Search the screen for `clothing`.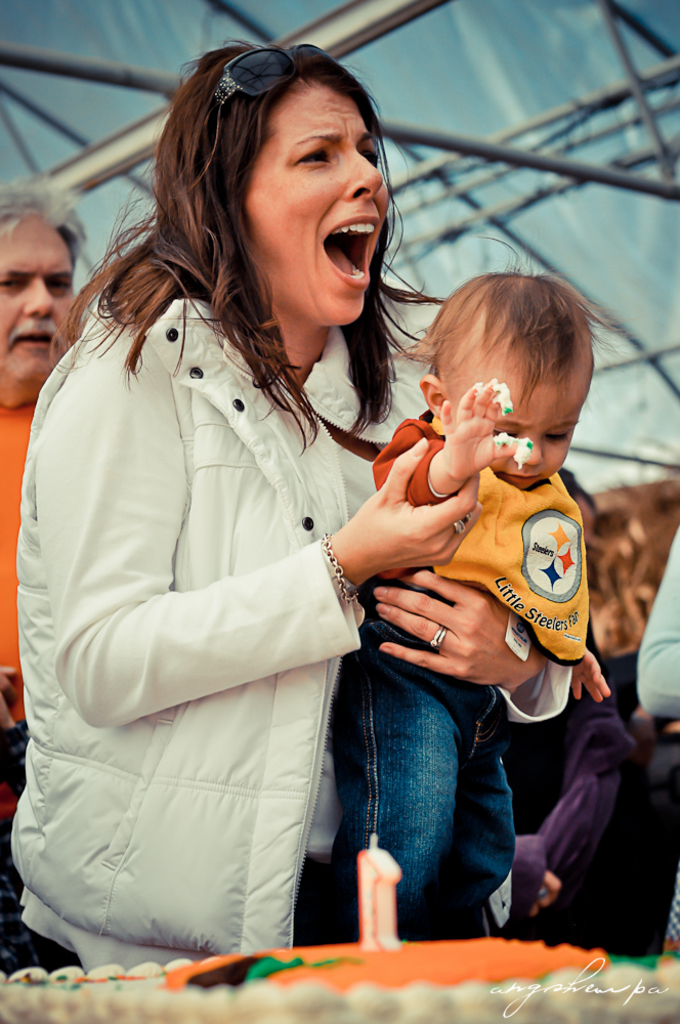
Found at bbox(333, 406, 572, 936).
